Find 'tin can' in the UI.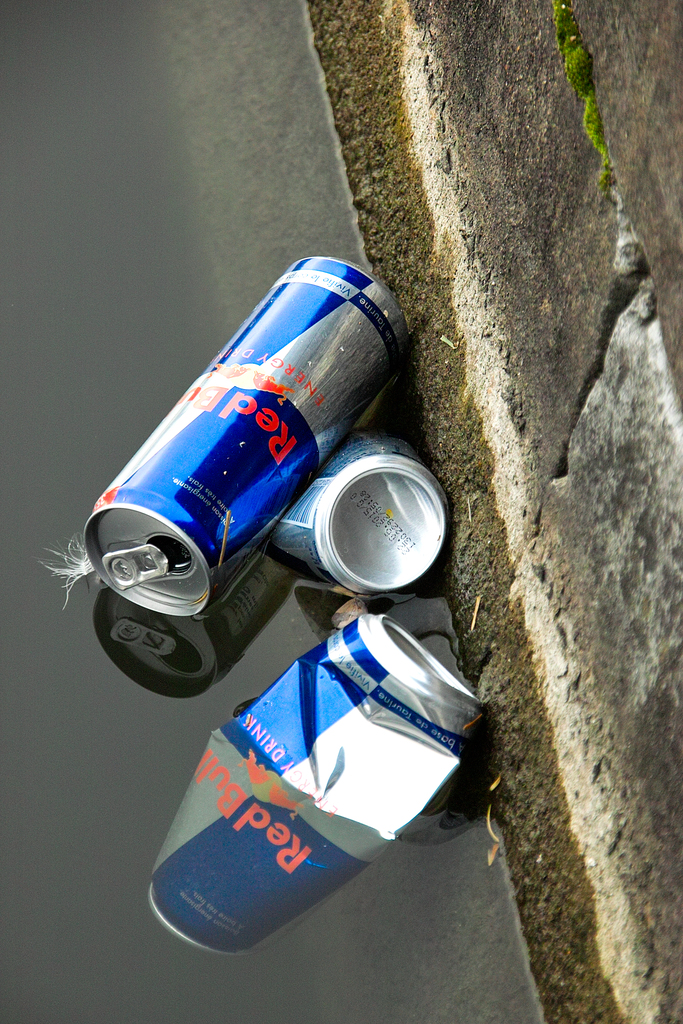
UI element at (x1=270, y1=428, x2=457, y2=598).
